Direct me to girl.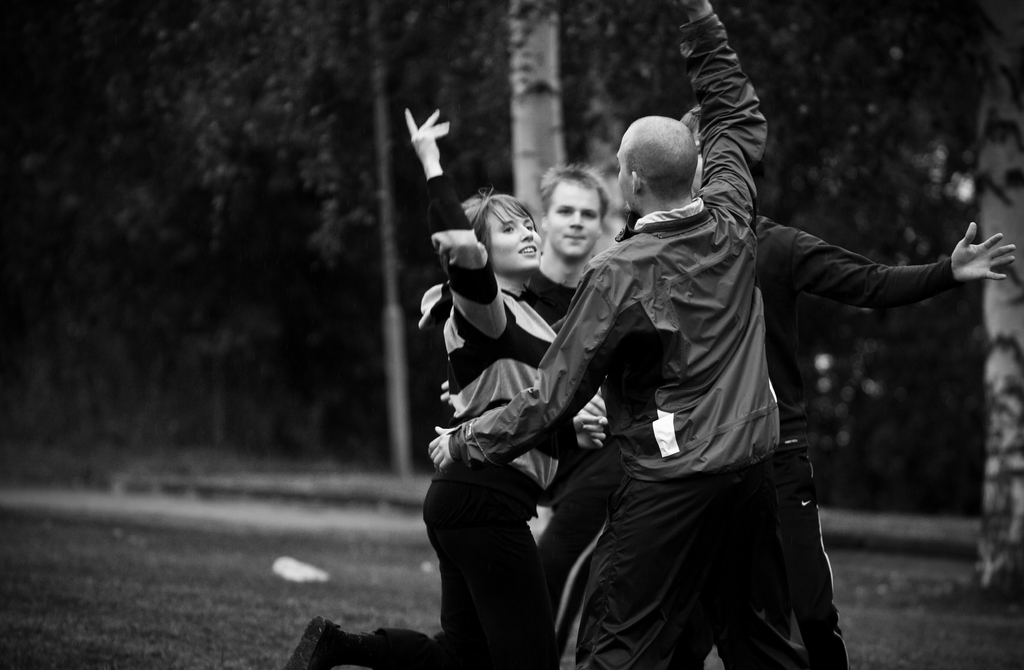
Direction: detection(284, 105, 609, 669).
